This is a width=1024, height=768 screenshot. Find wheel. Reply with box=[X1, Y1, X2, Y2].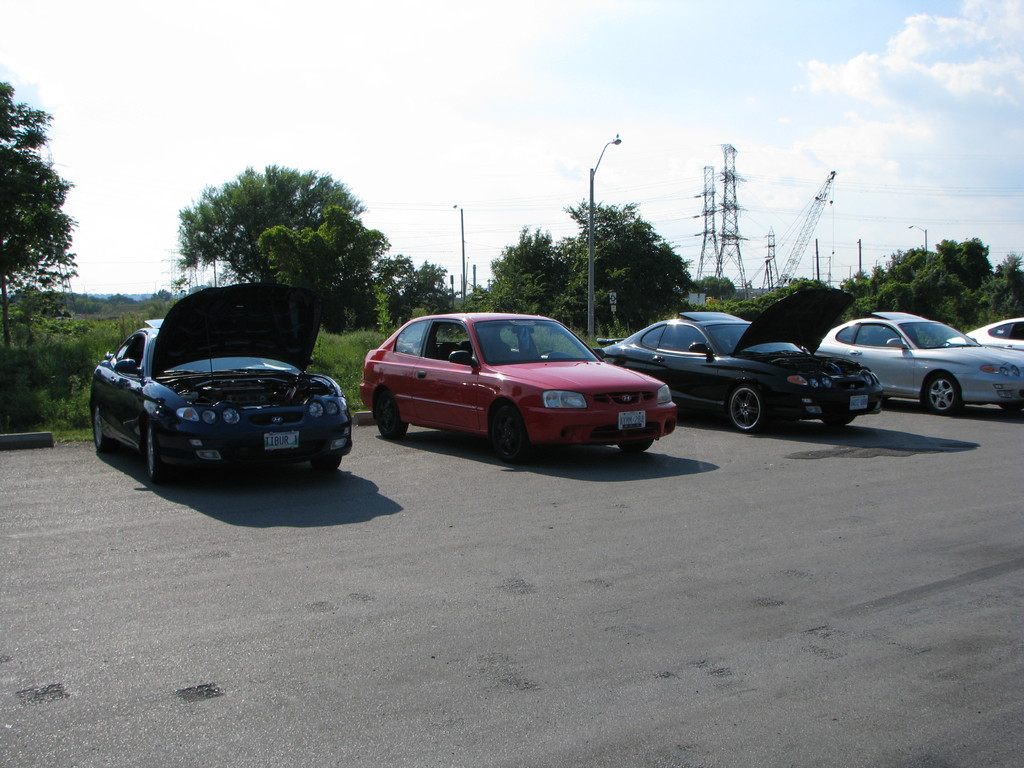
box=[927, 373, 965, 415].
